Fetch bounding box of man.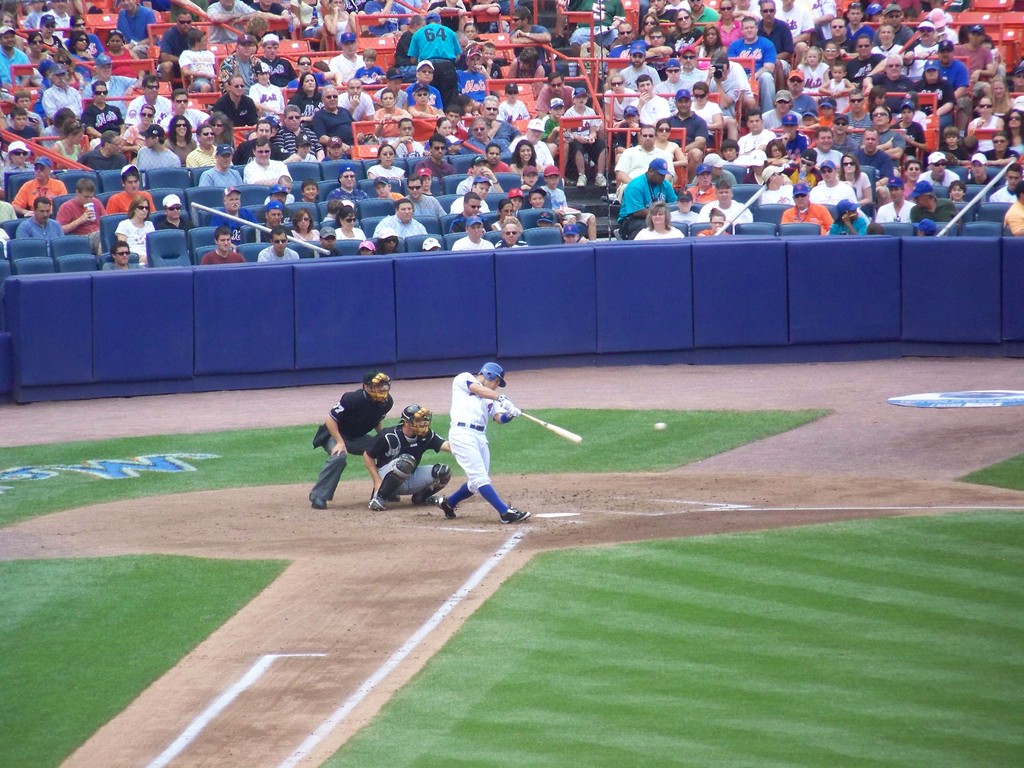
Bbox: <region>728, 17, 774, 107</region>.
